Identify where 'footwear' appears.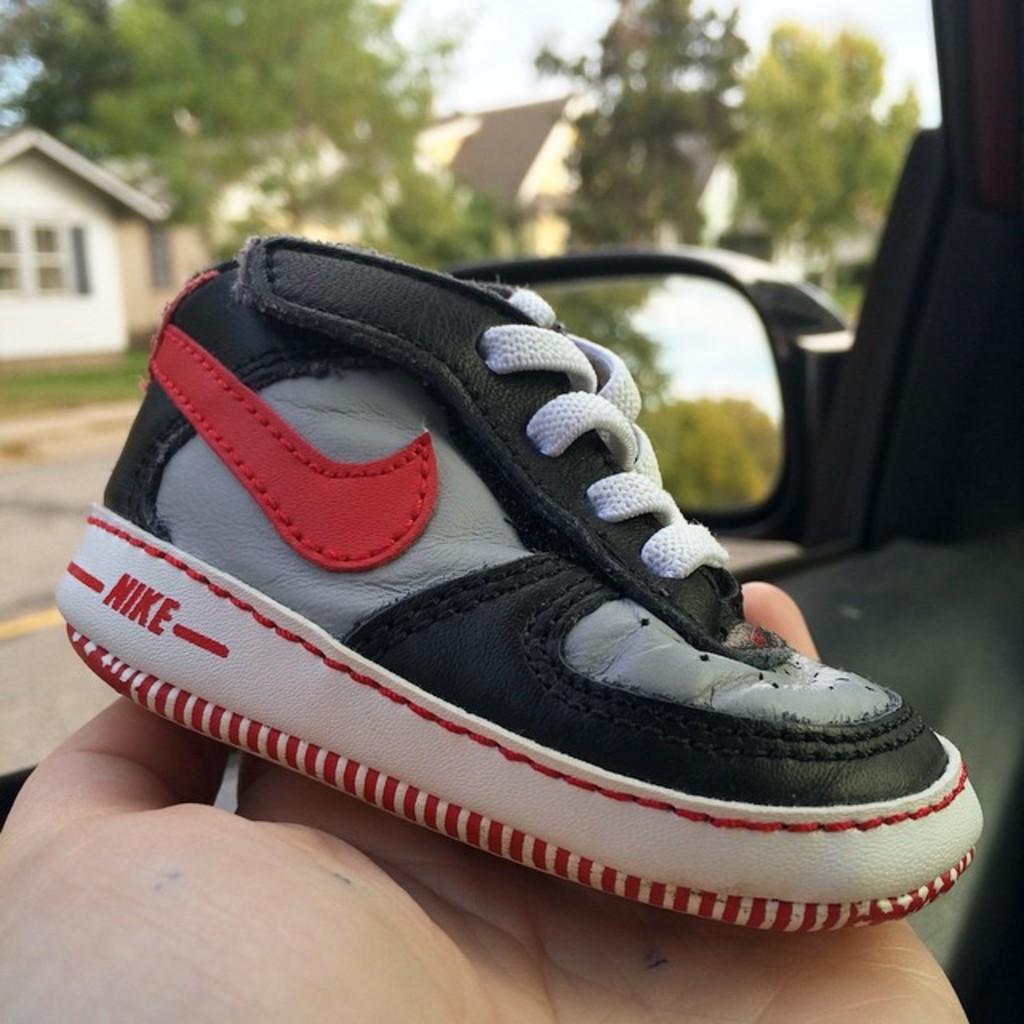
Appears at (53,232,984,936).
